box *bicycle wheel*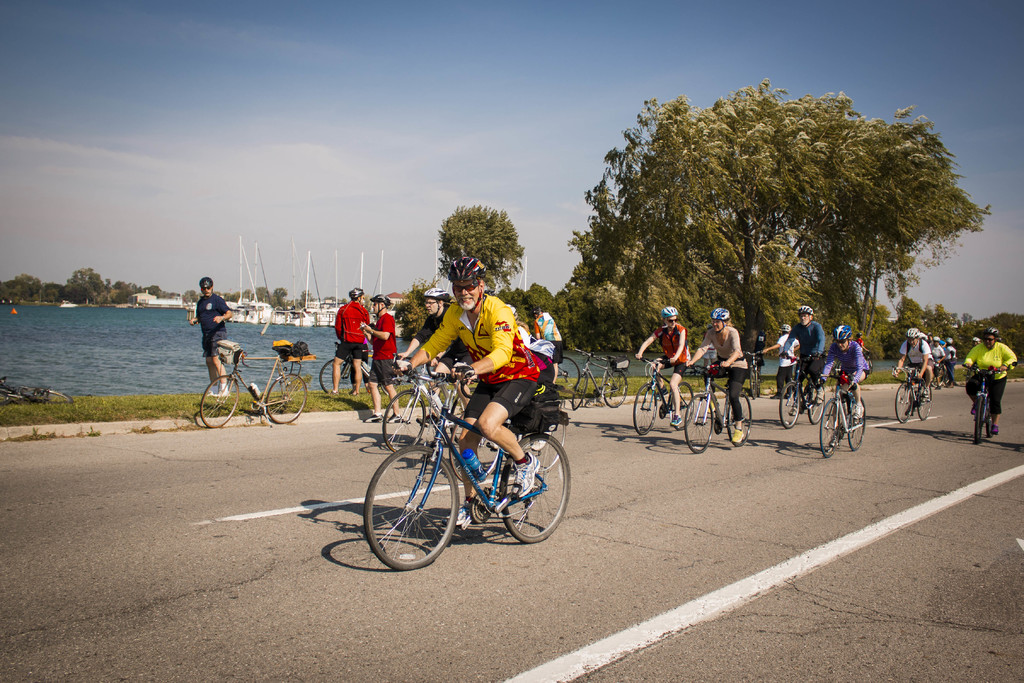
rect(975, 393, 986, 449)
